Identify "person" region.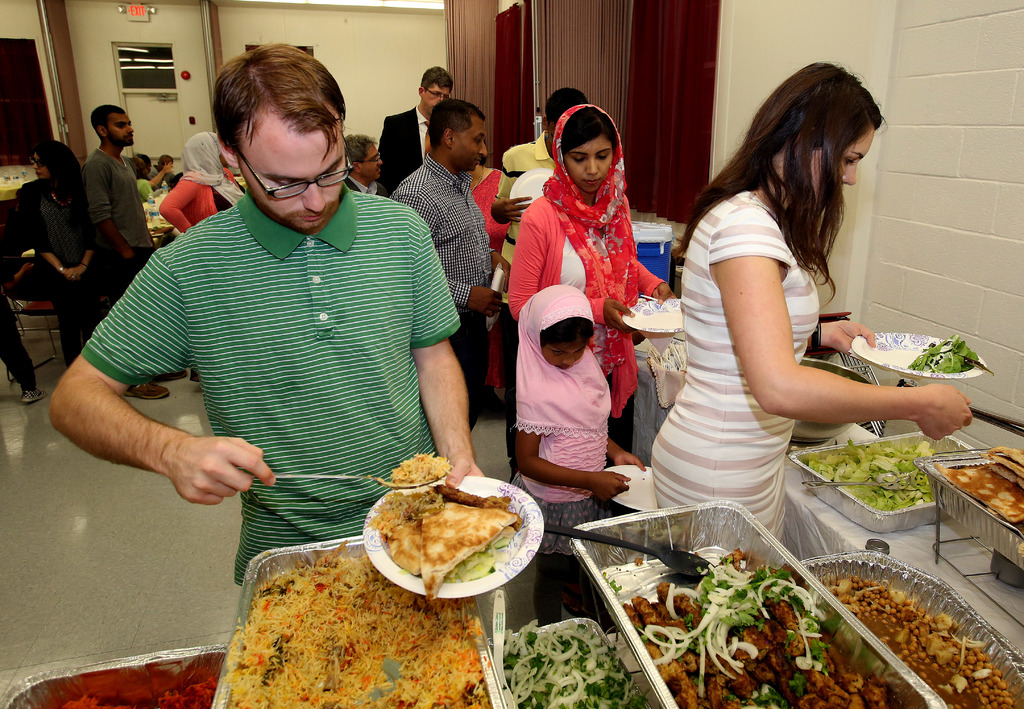
Region: x1=147 y1=142 x2=177 y2=186.
